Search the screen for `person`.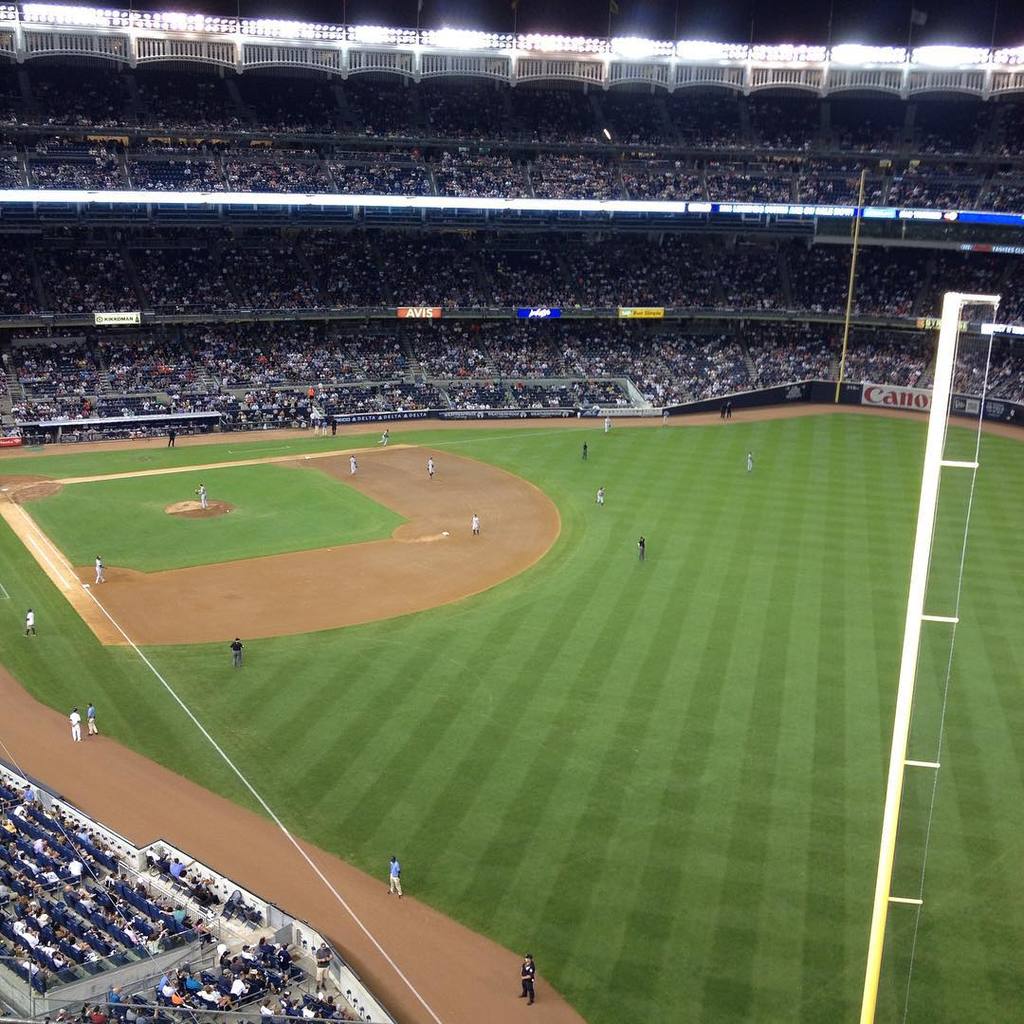
Found at 70,710,78,742.
